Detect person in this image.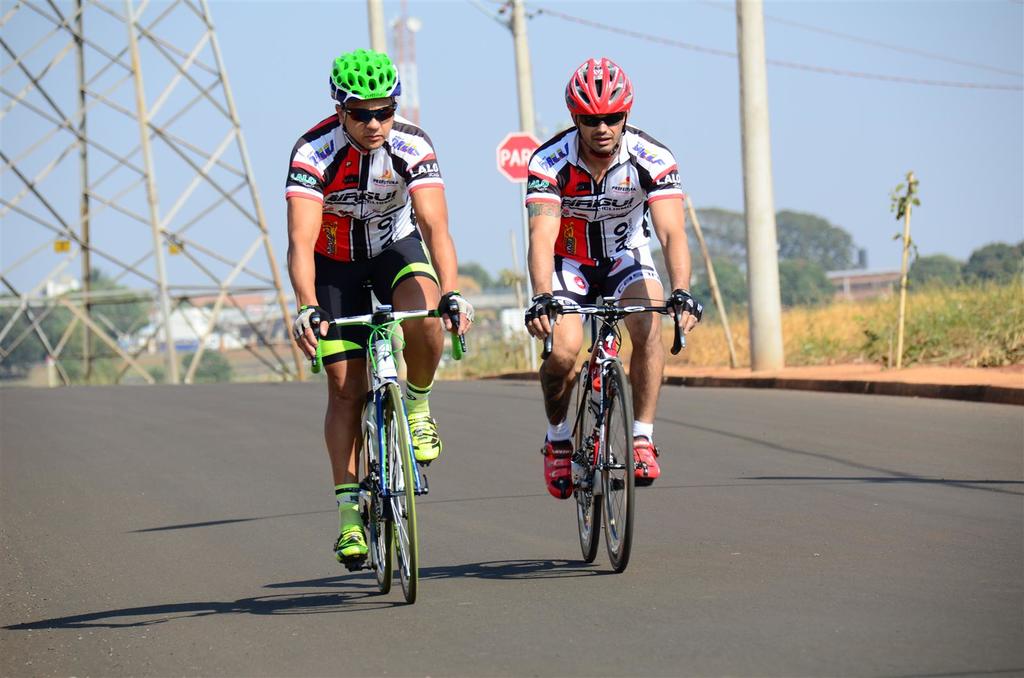
Detection: 525 54 705 501.
